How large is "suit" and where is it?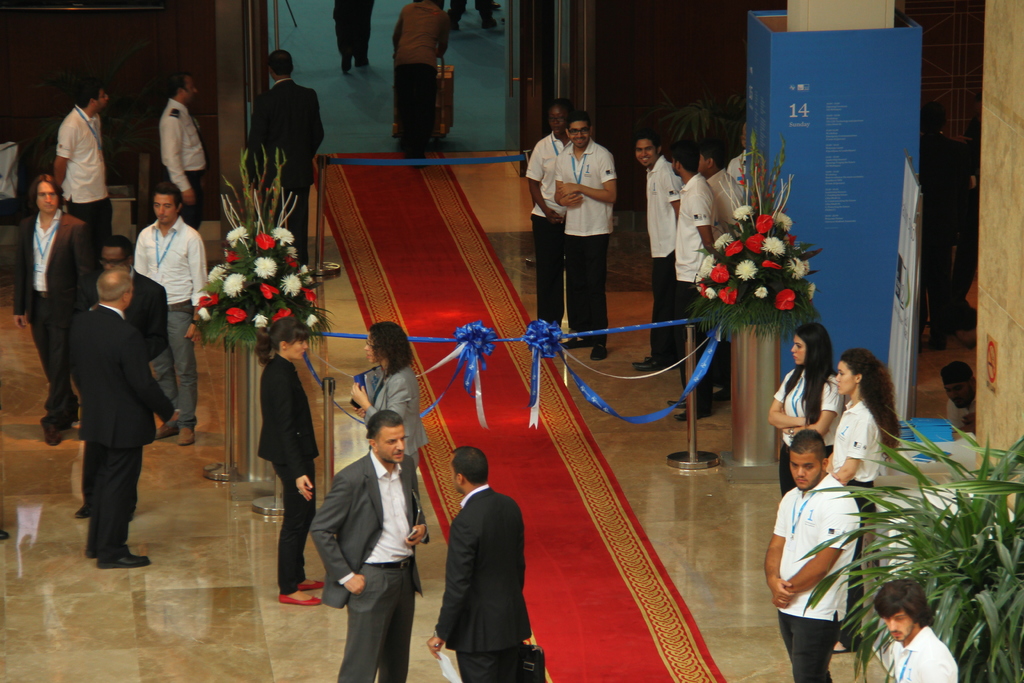
Bounding box: bbox=(247, 78, 324, 268).
